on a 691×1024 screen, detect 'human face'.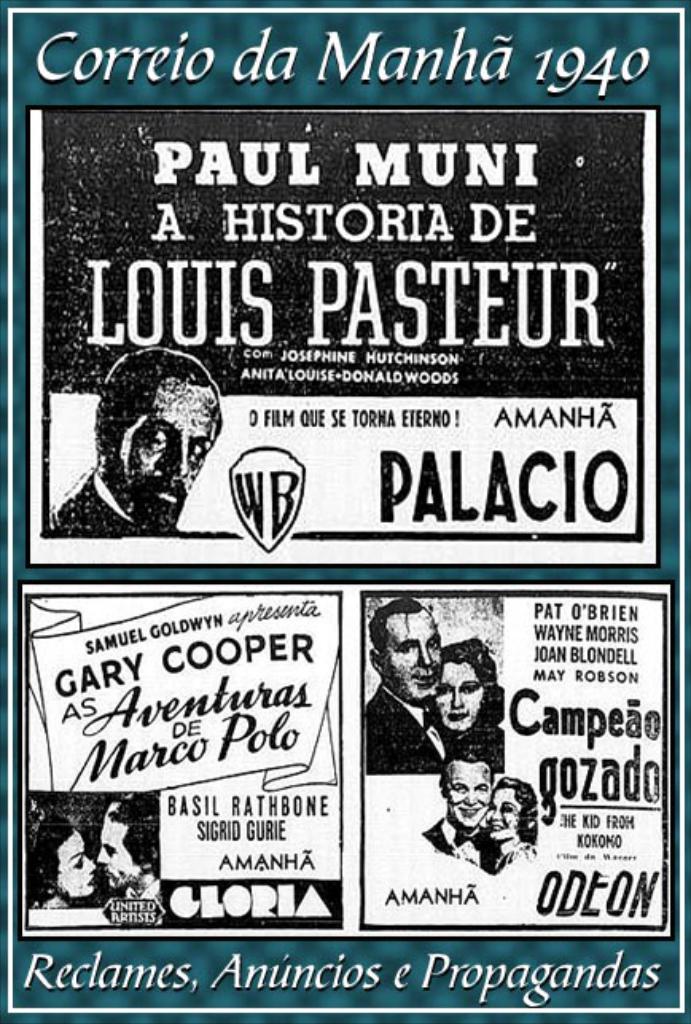
{"left": 486, "top": 788, "right": 519, "bottom": 842}.
